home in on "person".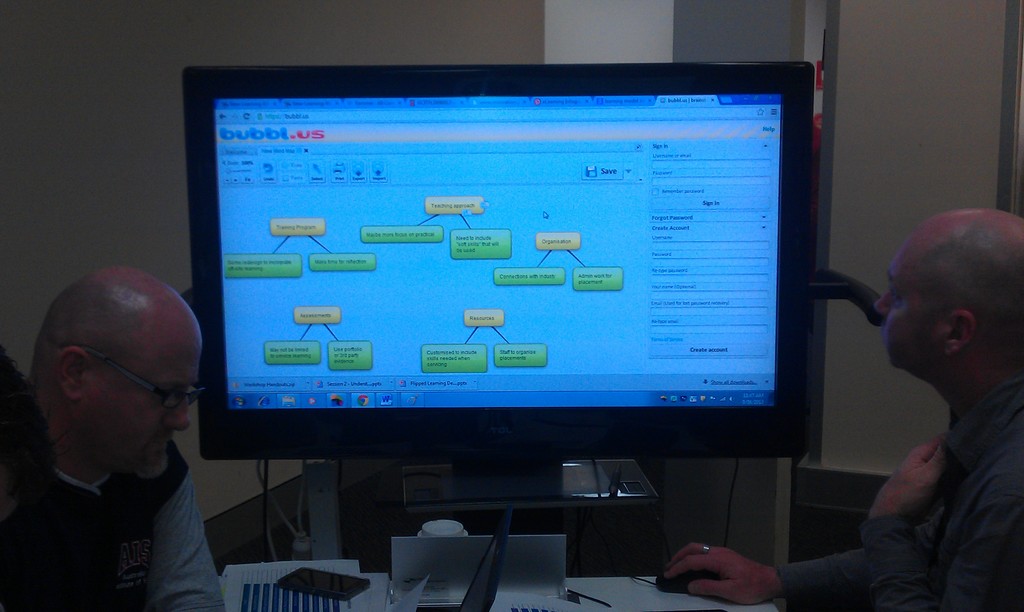
Homed in at left=653, top=207, right=1023, bottom=611.
